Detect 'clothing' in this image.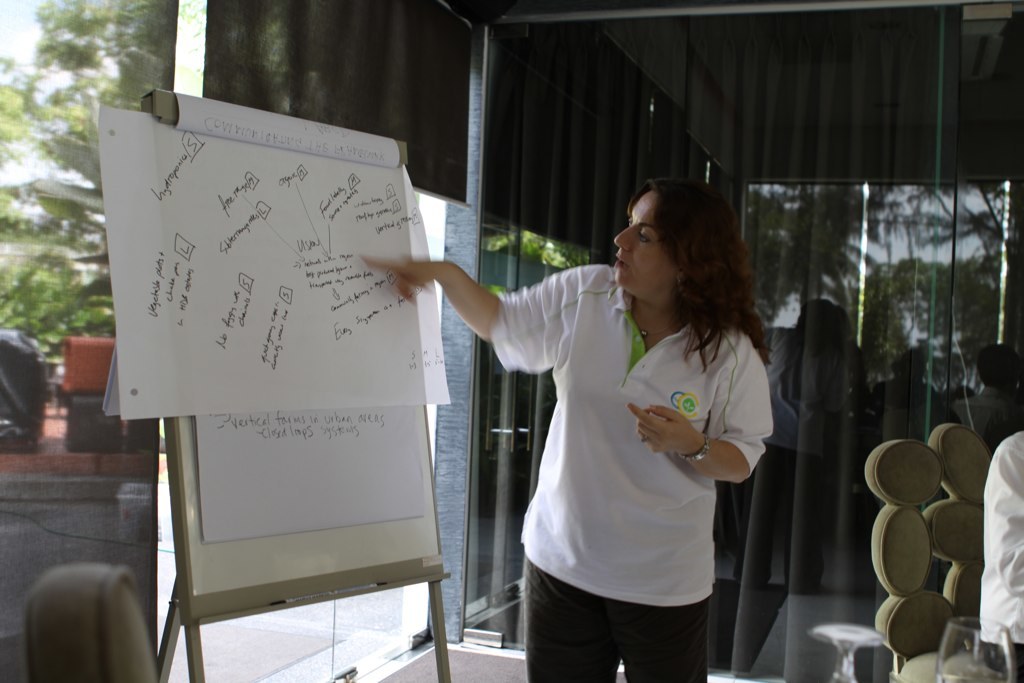
Detection: rect(981, 428, 1023, 643).
